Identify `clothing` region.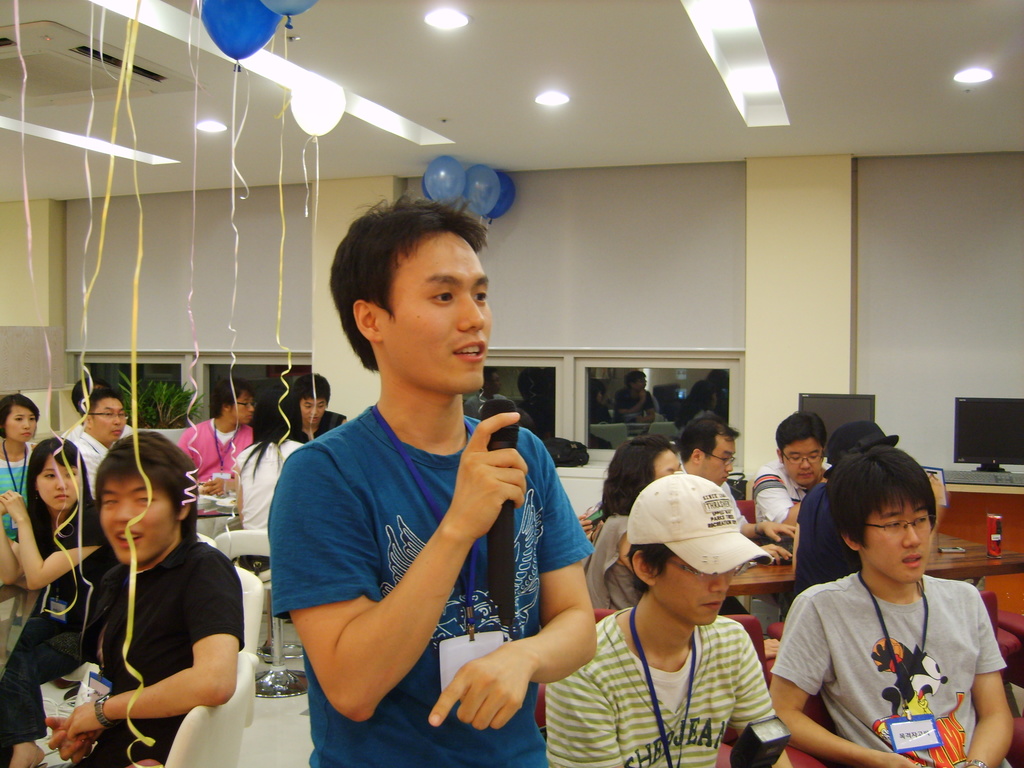
Region: select_region(544, 591, 783, 767).
